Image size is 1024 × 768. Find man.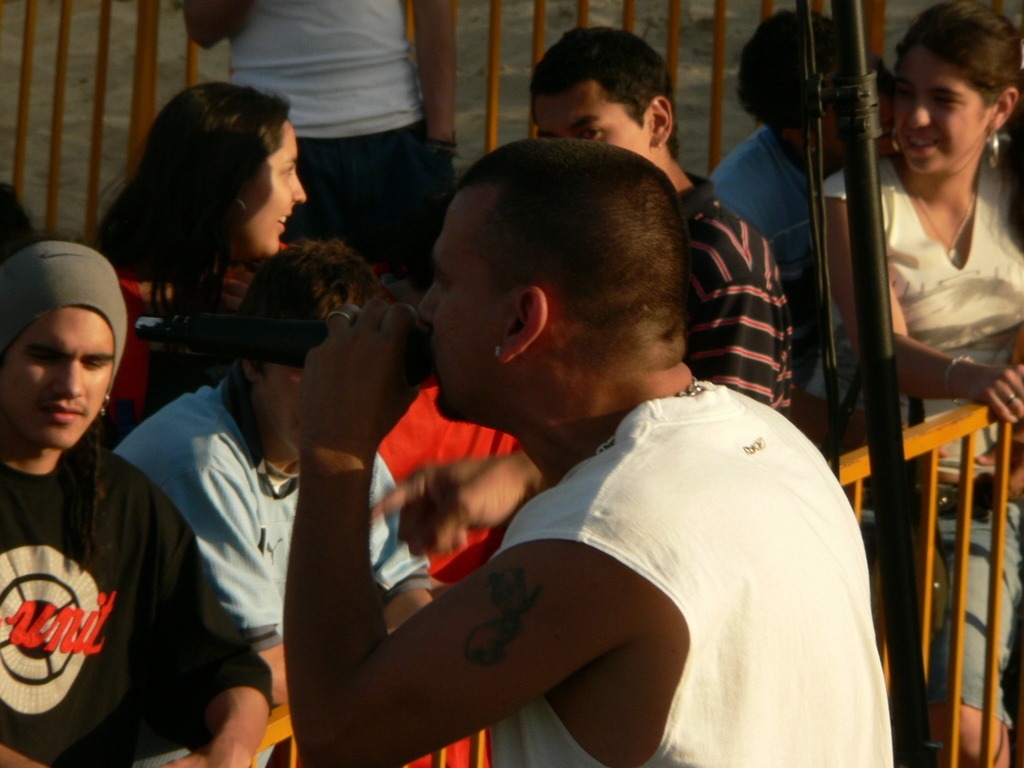
(706, 5, 897, 420).
